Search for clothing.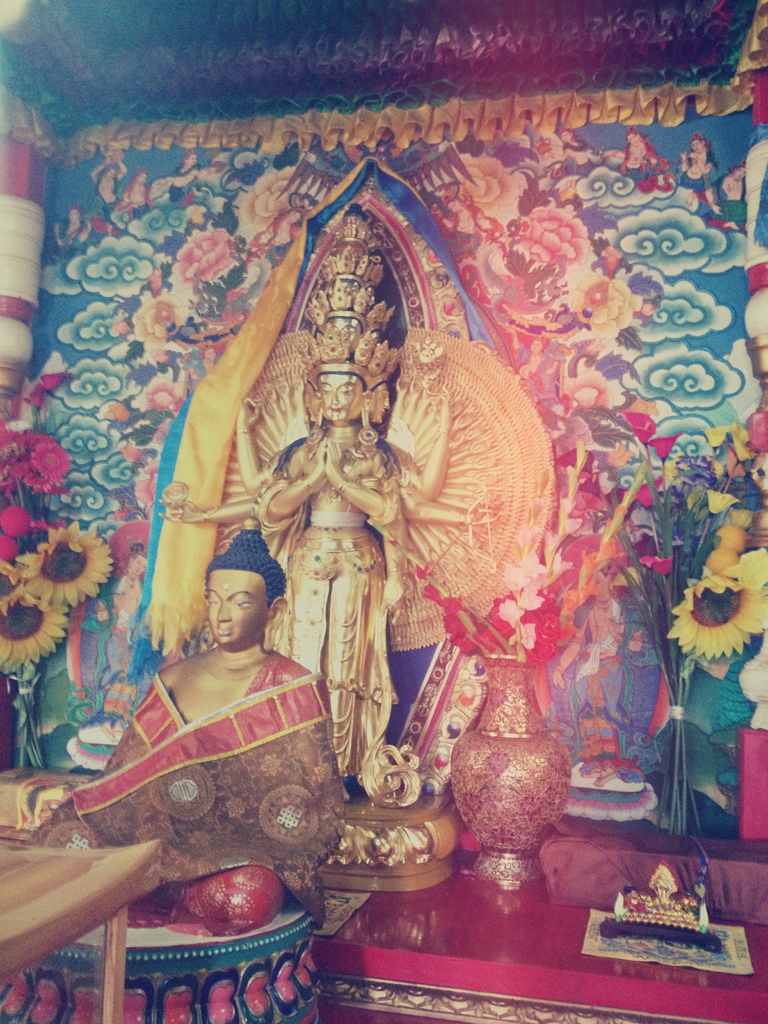
Found at 74 623 328 875.
